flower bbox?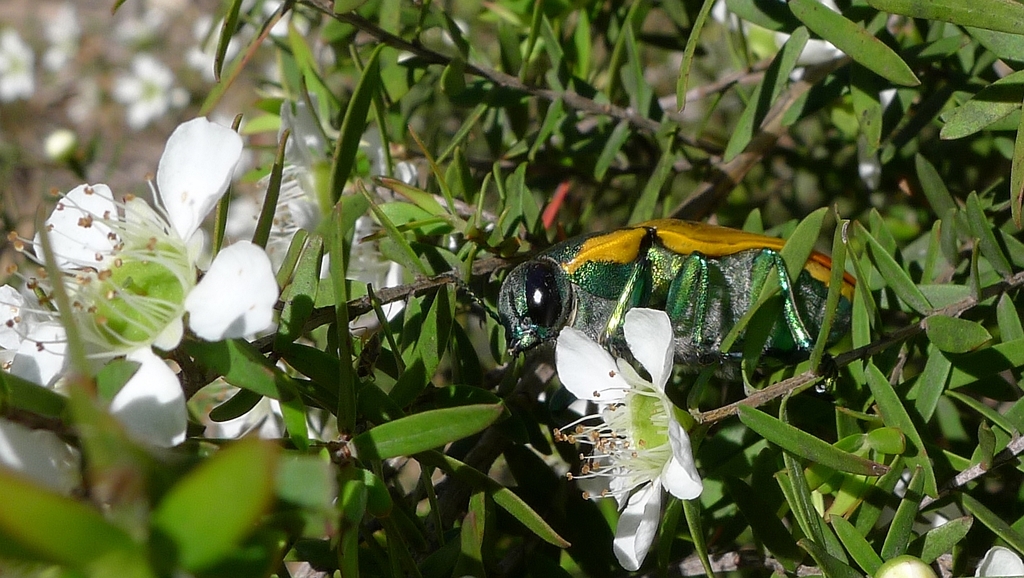
crop(772, 0, 854, 80)
